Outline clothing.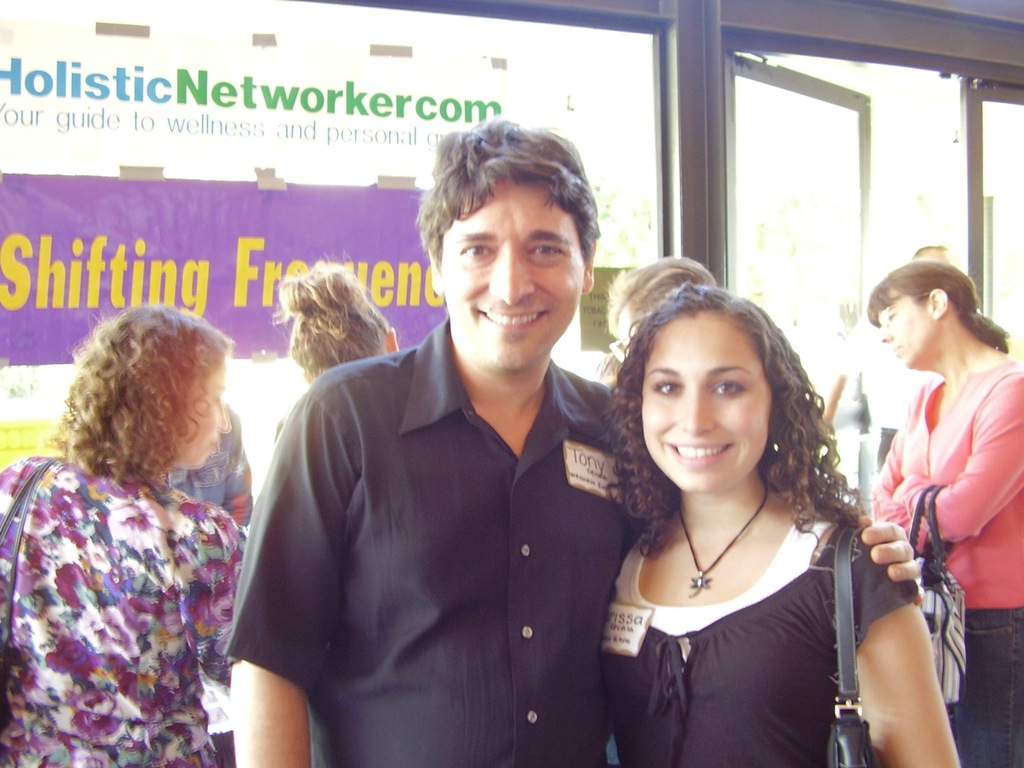
Outline: Rect(222, 316, 649, 767).
